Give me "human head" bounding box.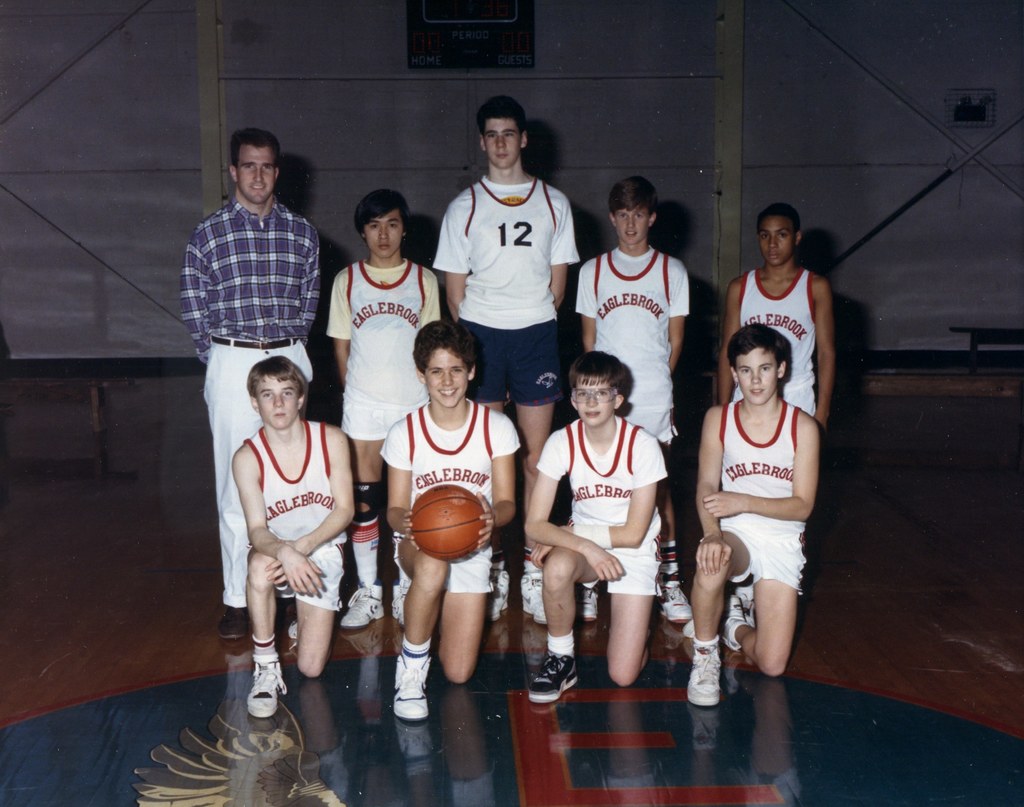
bbox=(572, 351, 626, 426).
